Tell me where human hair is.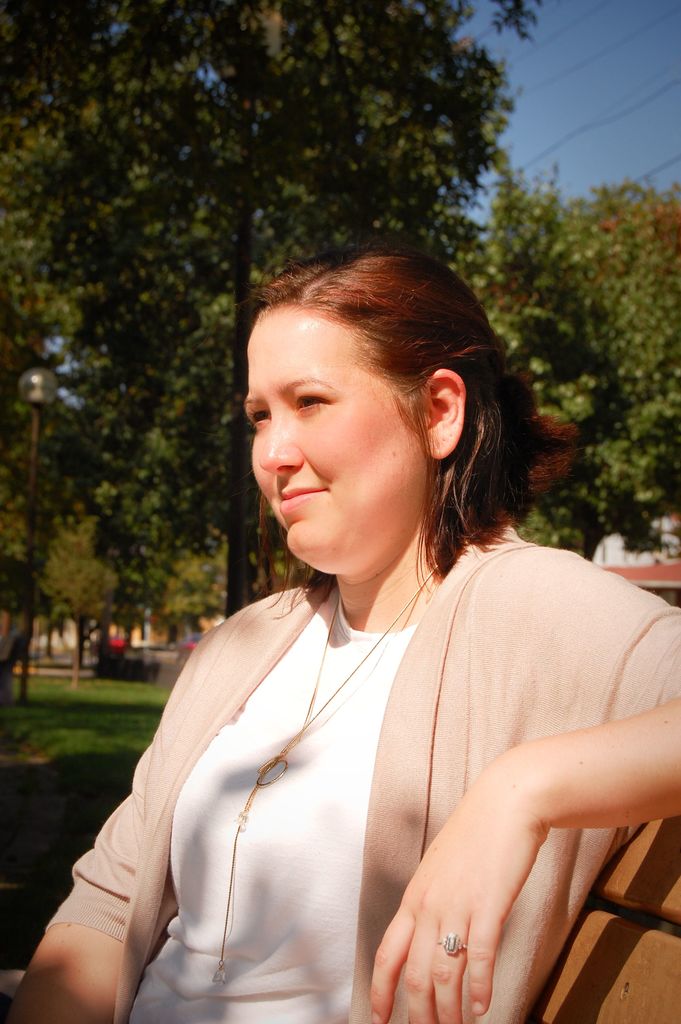
human hair is at [x1=252, y1=251, x2=577, y2=610].
